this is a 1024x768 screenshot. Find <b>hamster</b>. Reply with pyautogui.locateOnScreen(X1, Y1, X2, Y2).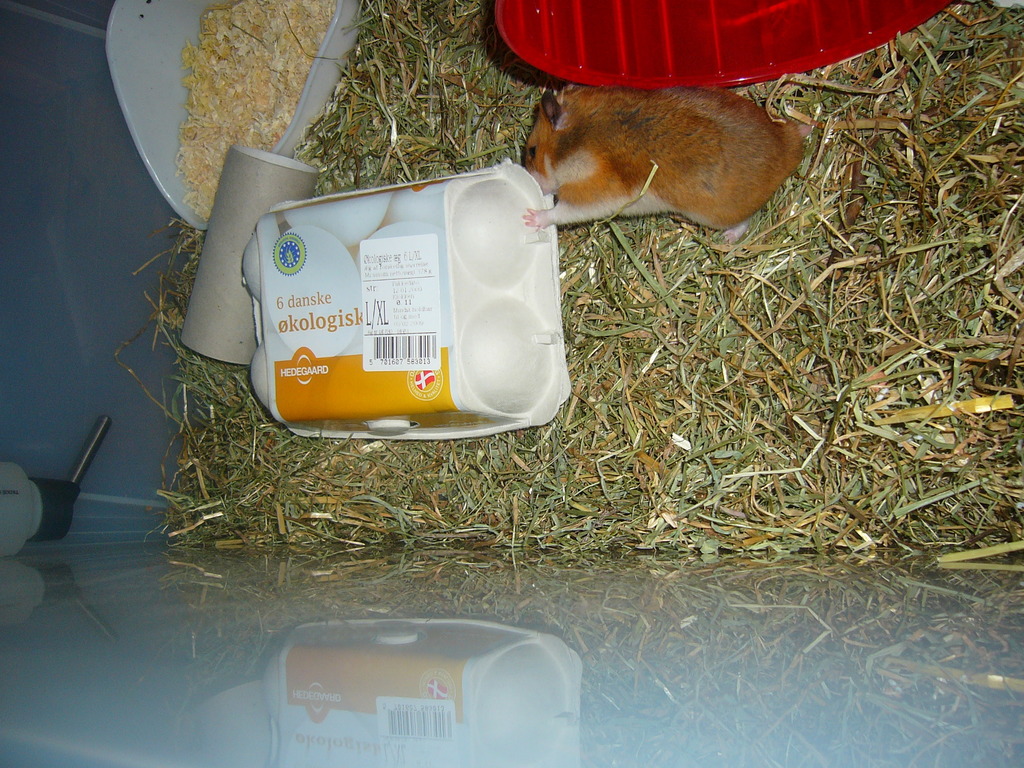
pyautogui.locateOnScreen(518, 76, 814, 249).
